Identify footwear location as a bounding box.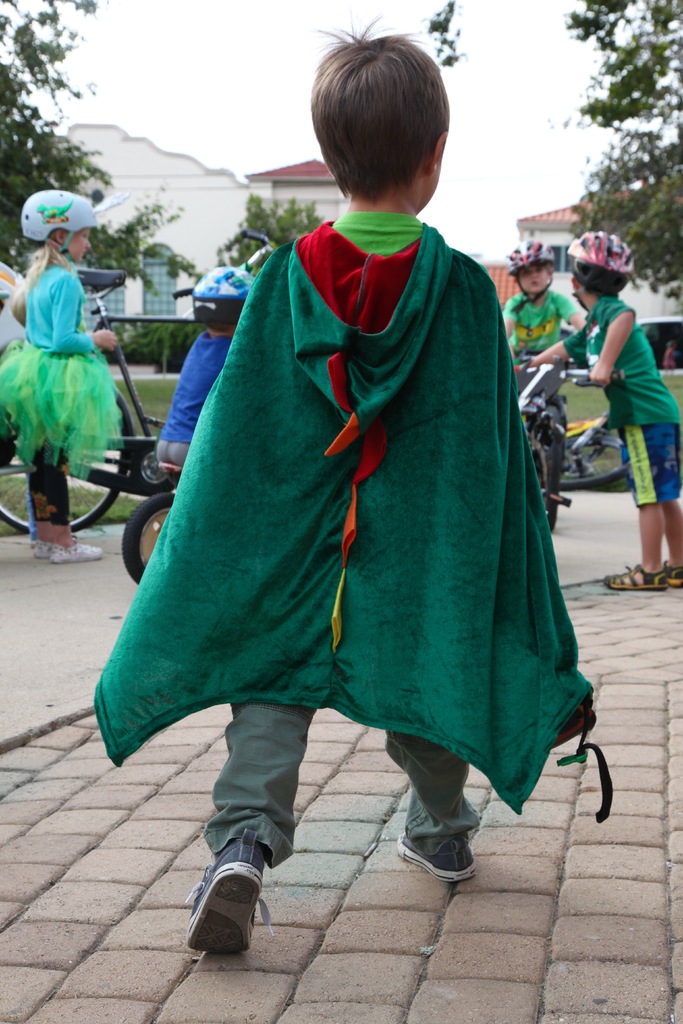
bbox=[46, 541, 108, 564].
